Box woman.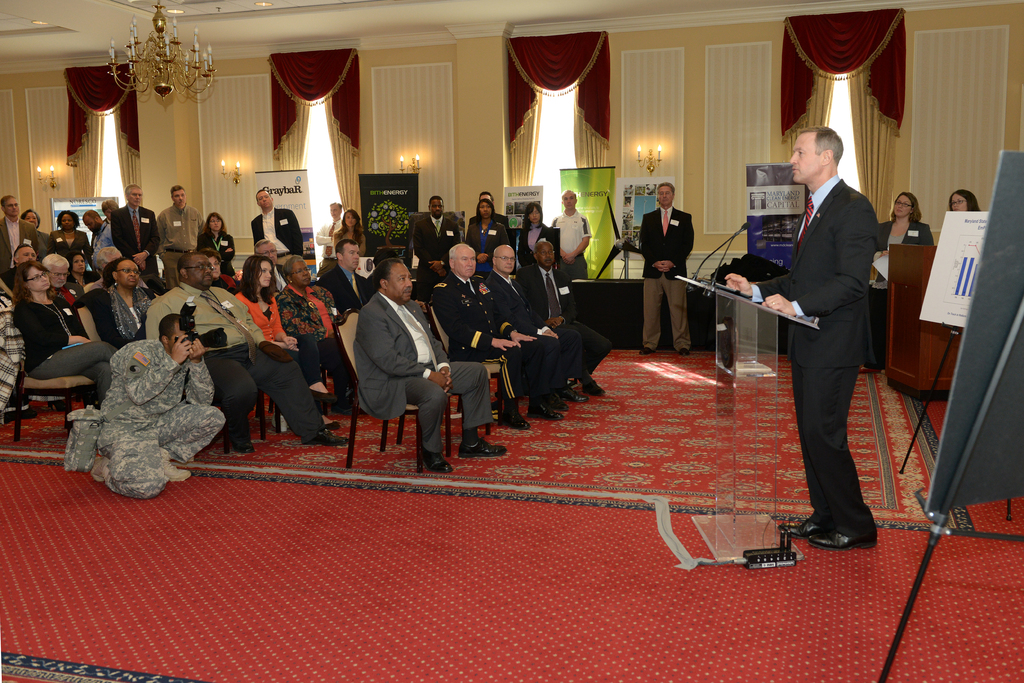
(left=199, top=252, right=228, bottom=290).
